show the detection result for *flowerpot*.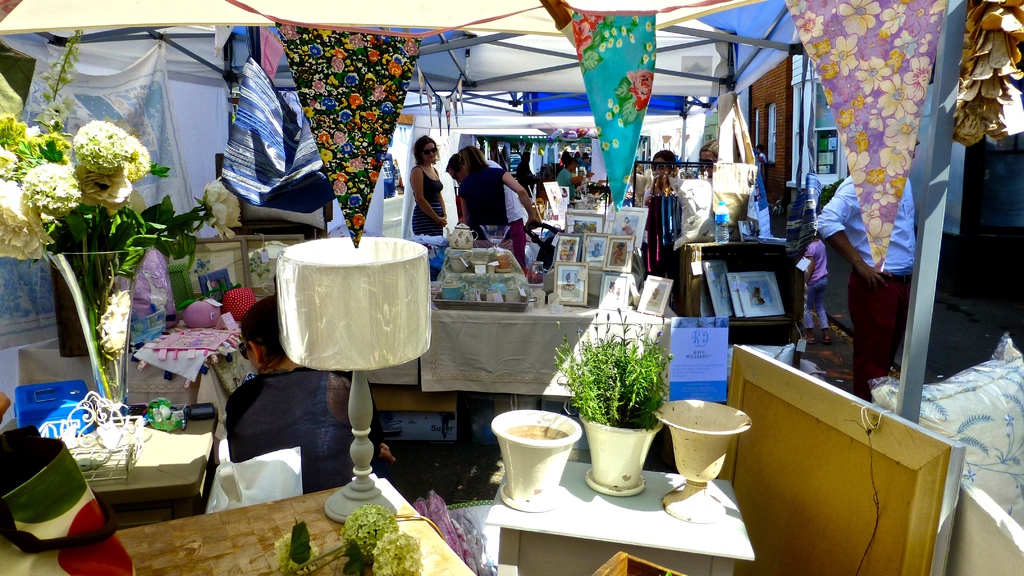
select_region(463, 291, 479, 303).
